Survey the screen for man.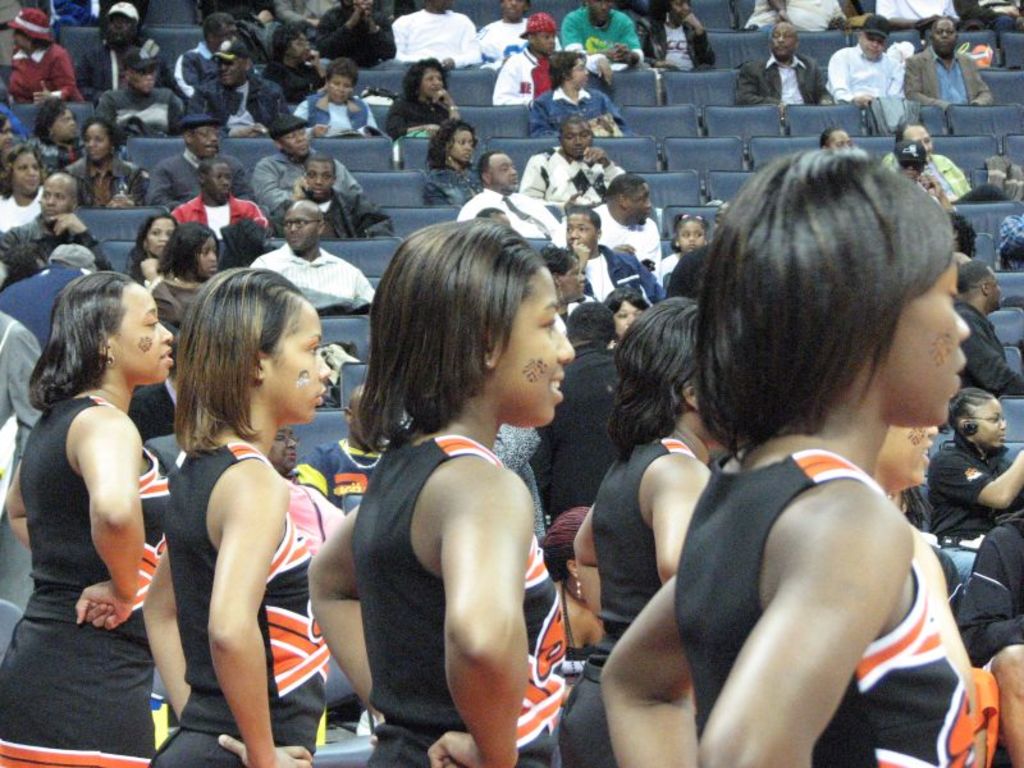
Survey found: 169 163 270 260.
